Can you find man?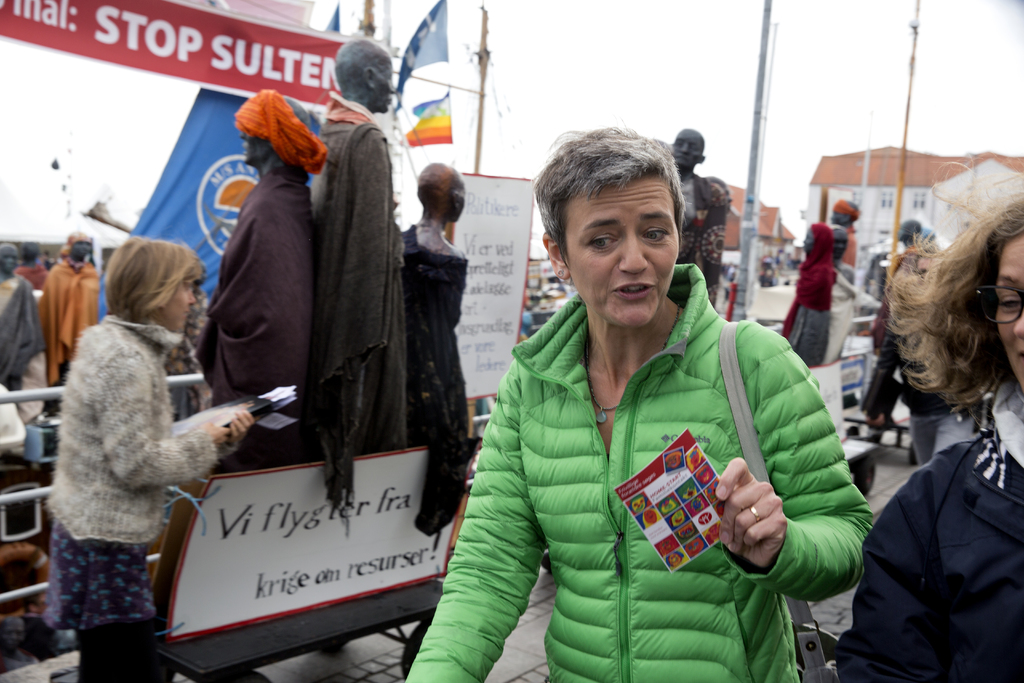
Yes, bounding box: BBox(831, 194, 861, 269).
